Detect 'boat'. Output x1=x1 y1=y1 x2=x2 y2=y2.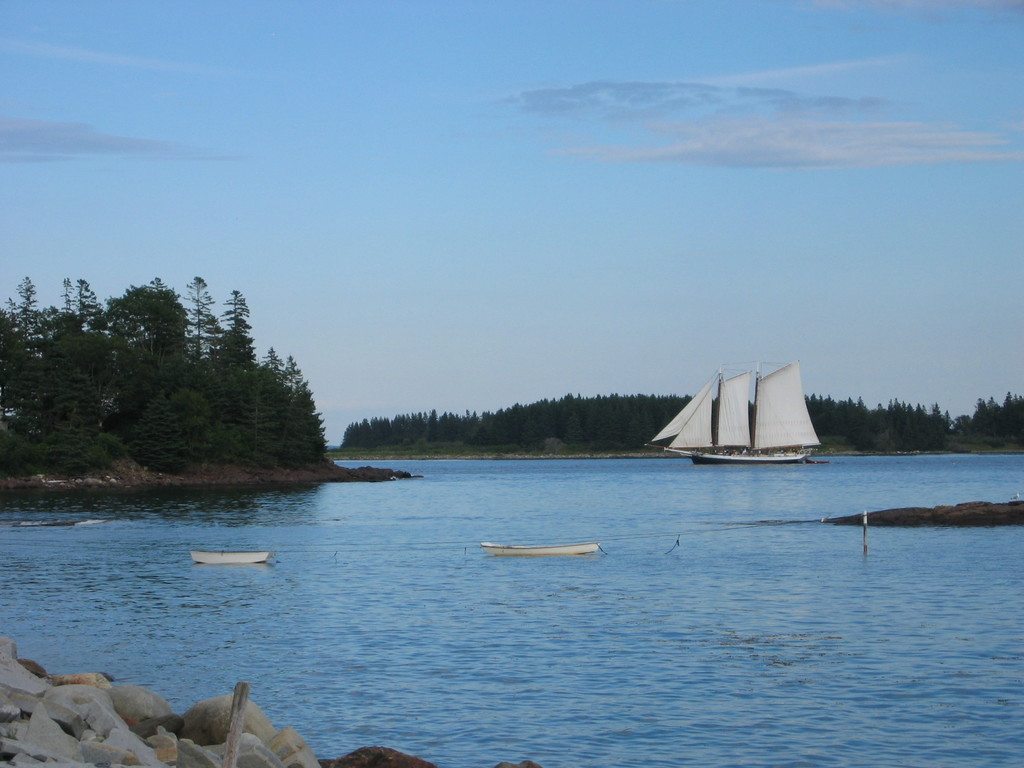
x1=478 y1=540 x2=600 y2=556.
